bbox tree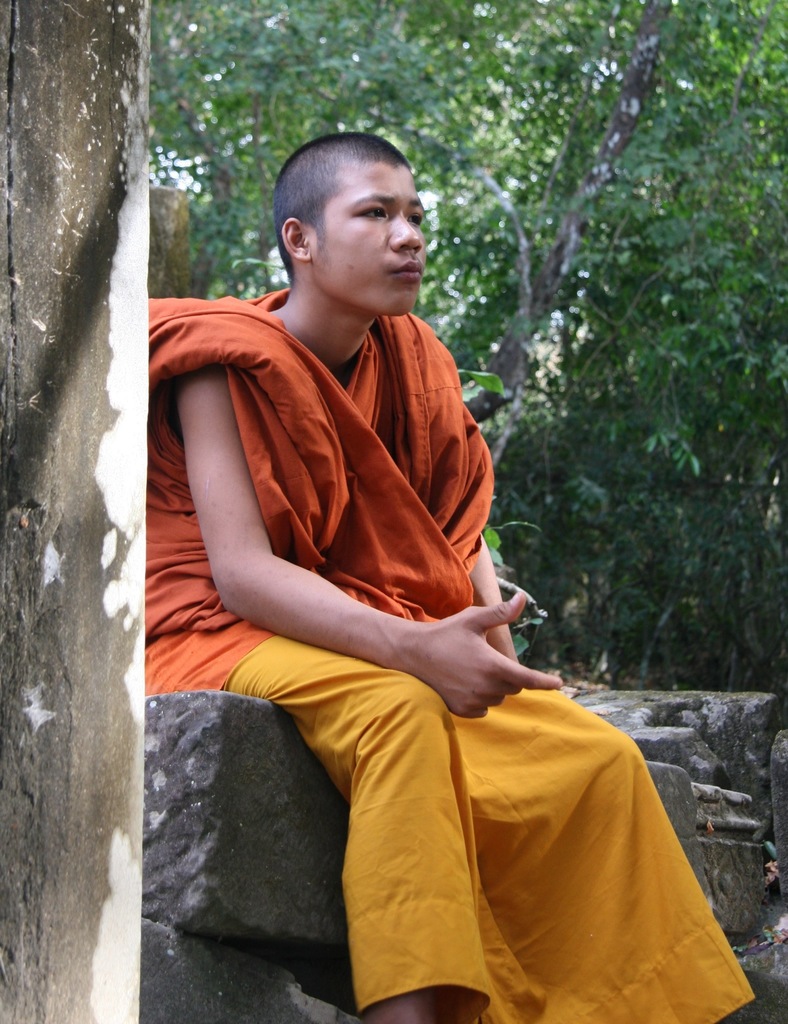
l=147, t=0, r=787, b=721
